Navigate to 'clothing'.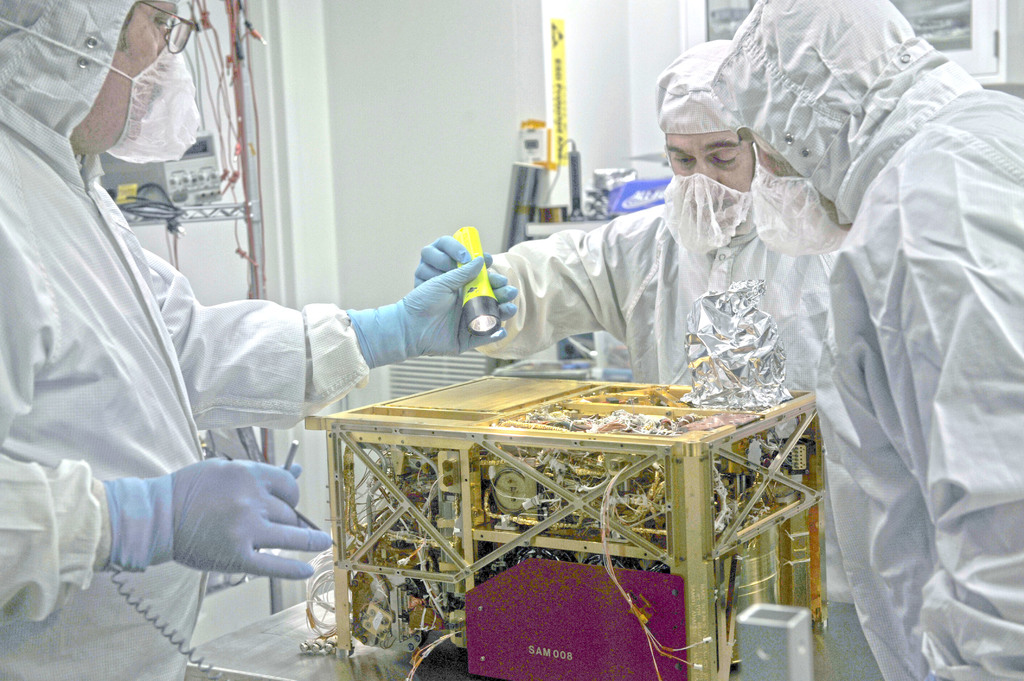
Navigation target: <box>465,173,846,616</box>.
